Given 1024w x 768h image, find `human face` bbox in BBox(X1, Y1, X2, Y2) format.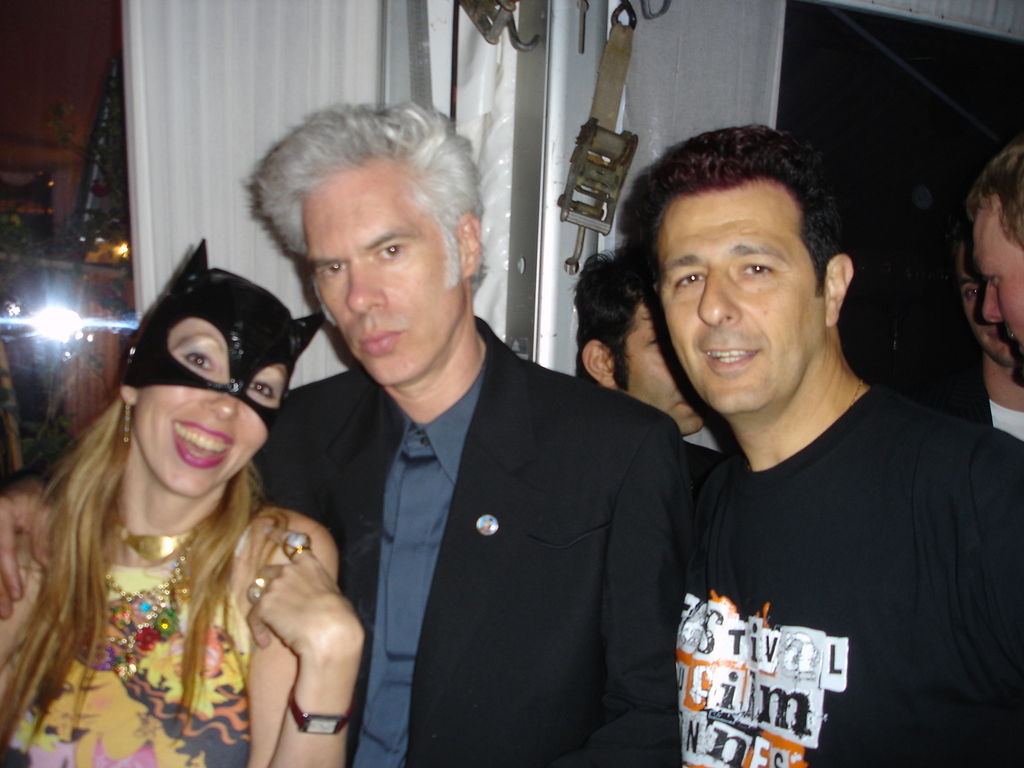
BBox(658, 181, 825, 415).
